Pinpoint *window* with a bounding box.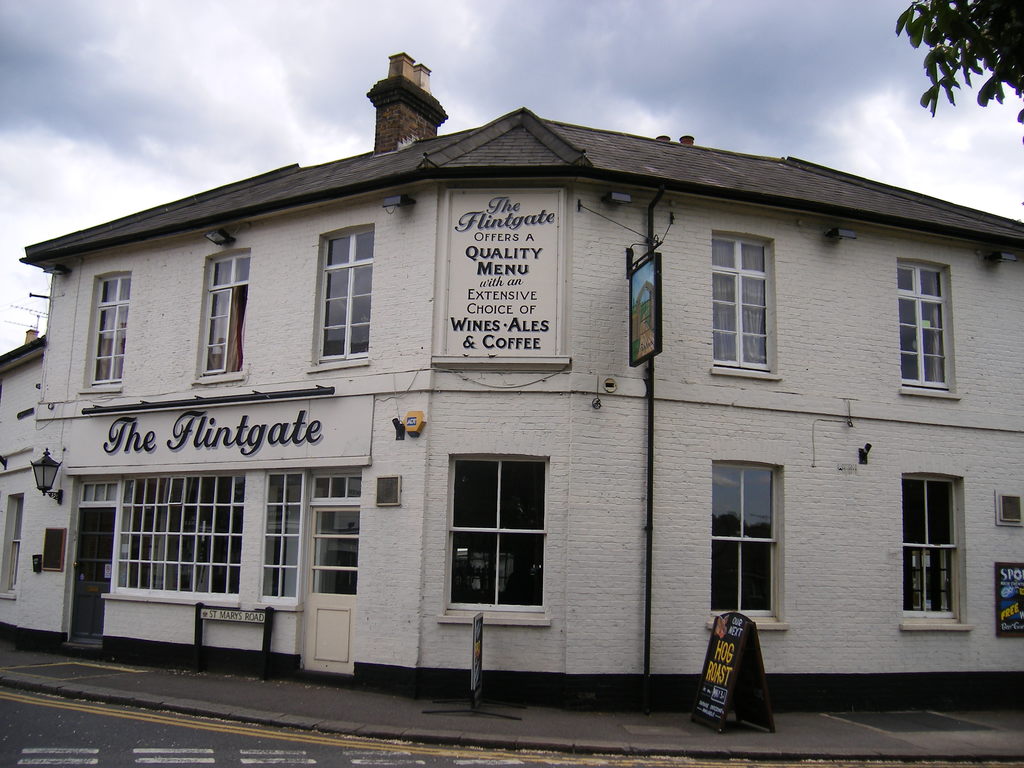
315, 476, 357, 498.
